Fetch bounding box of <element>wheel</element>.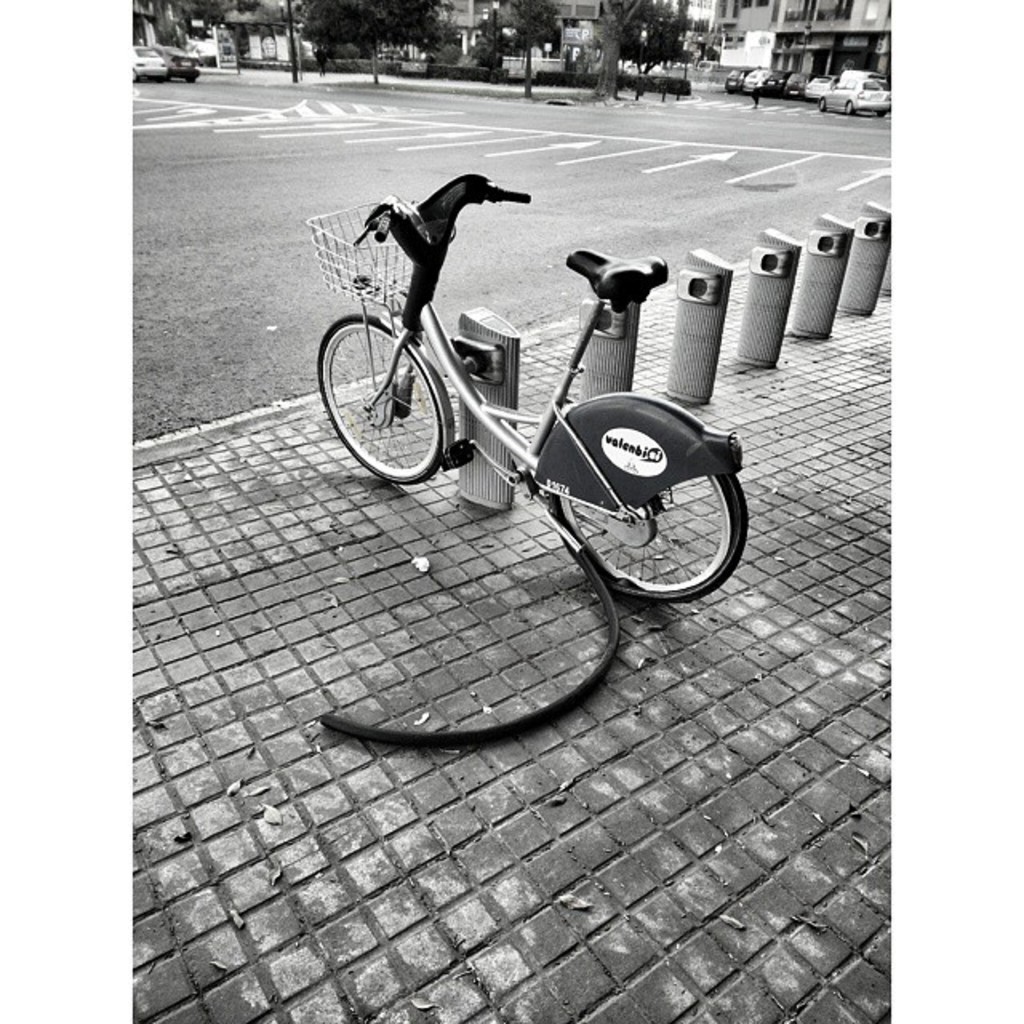
Bbox: [133,69,136,80].
